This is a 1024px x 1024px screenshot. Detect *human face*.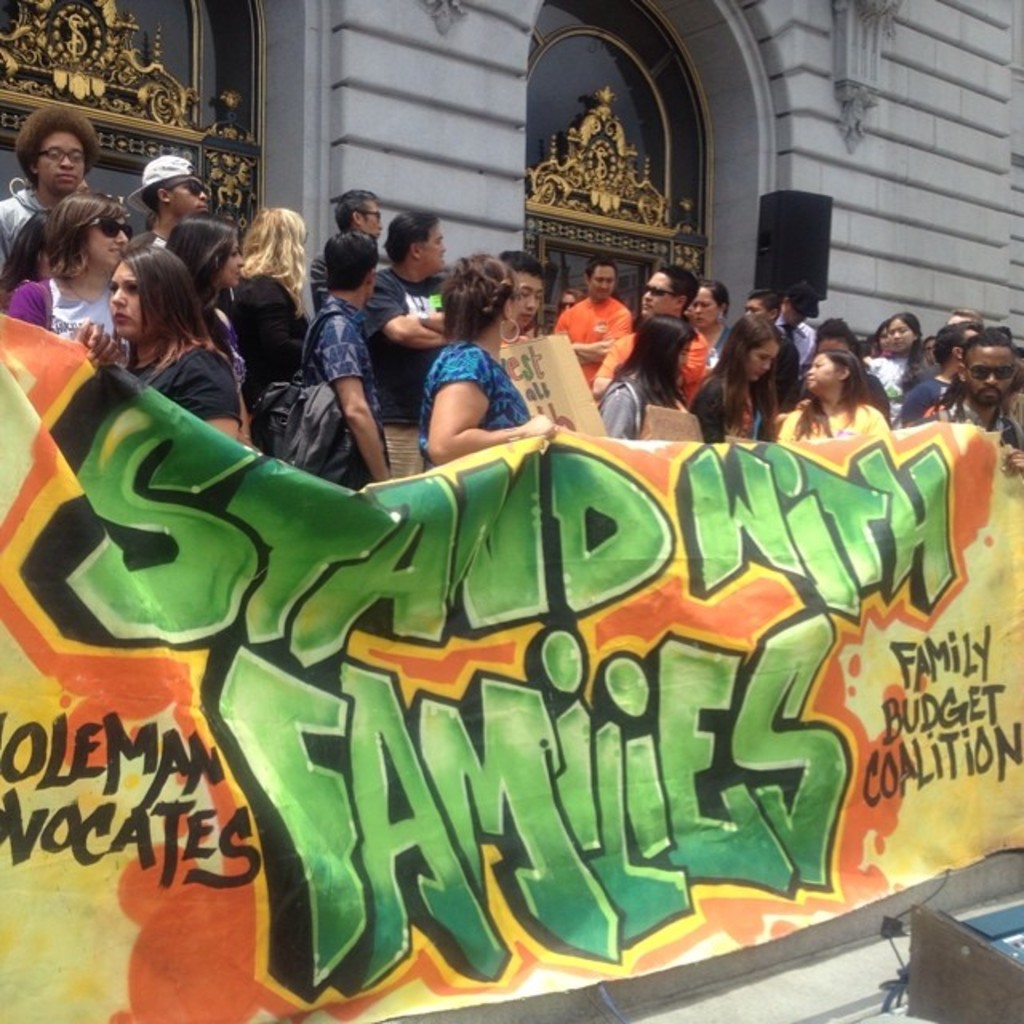
[left=515, top=266, right=538, bottom=334].
